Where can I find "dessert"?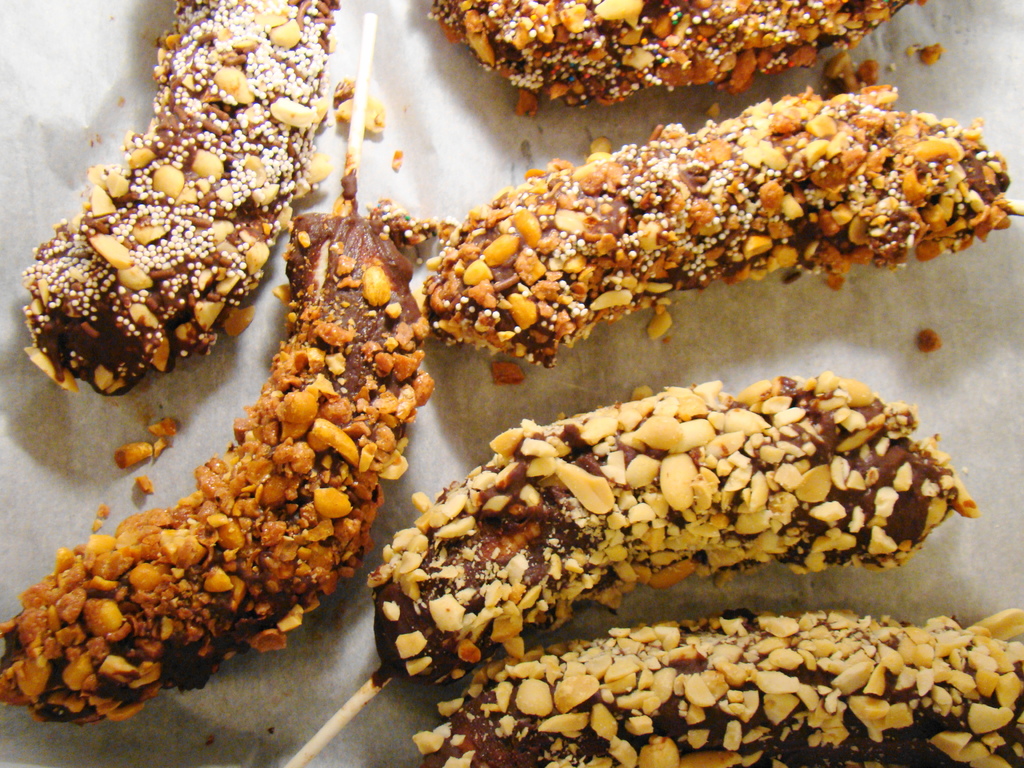
You can find it at <bbox>0, 158, 436, 723</bbox>.
